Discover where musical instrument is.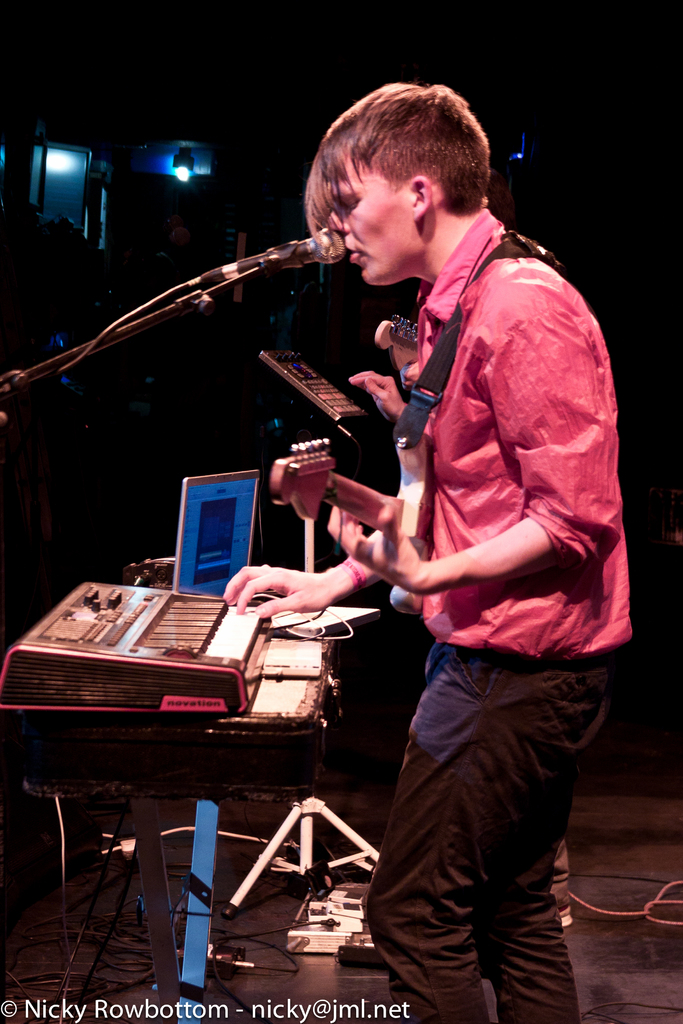
Discovered at <box>368,304,428,393</box>.
